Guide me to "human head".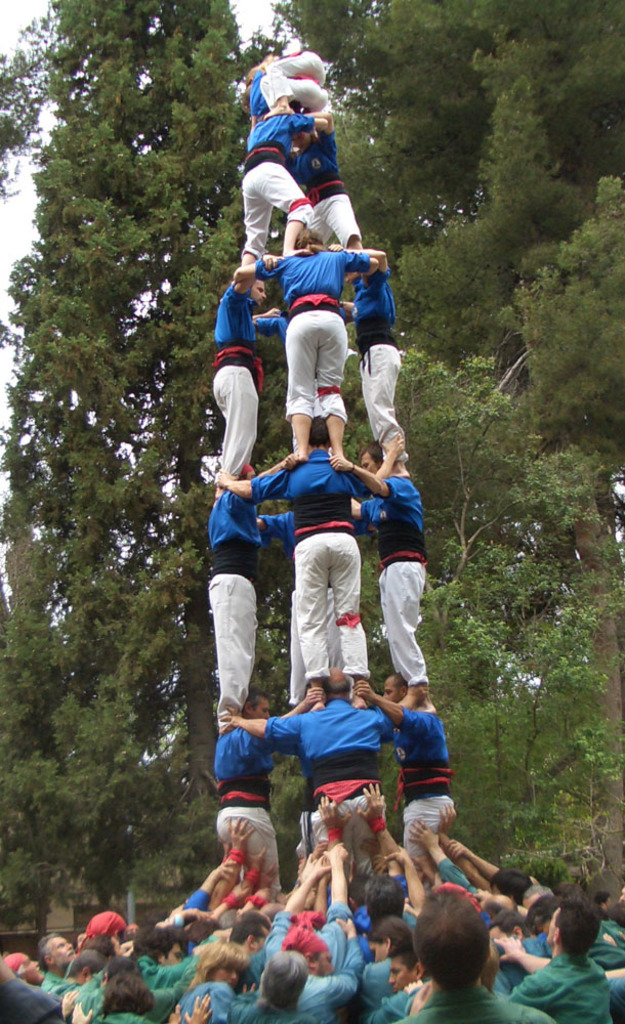
Guidance: bbox=[240, 460, 255, 481].
